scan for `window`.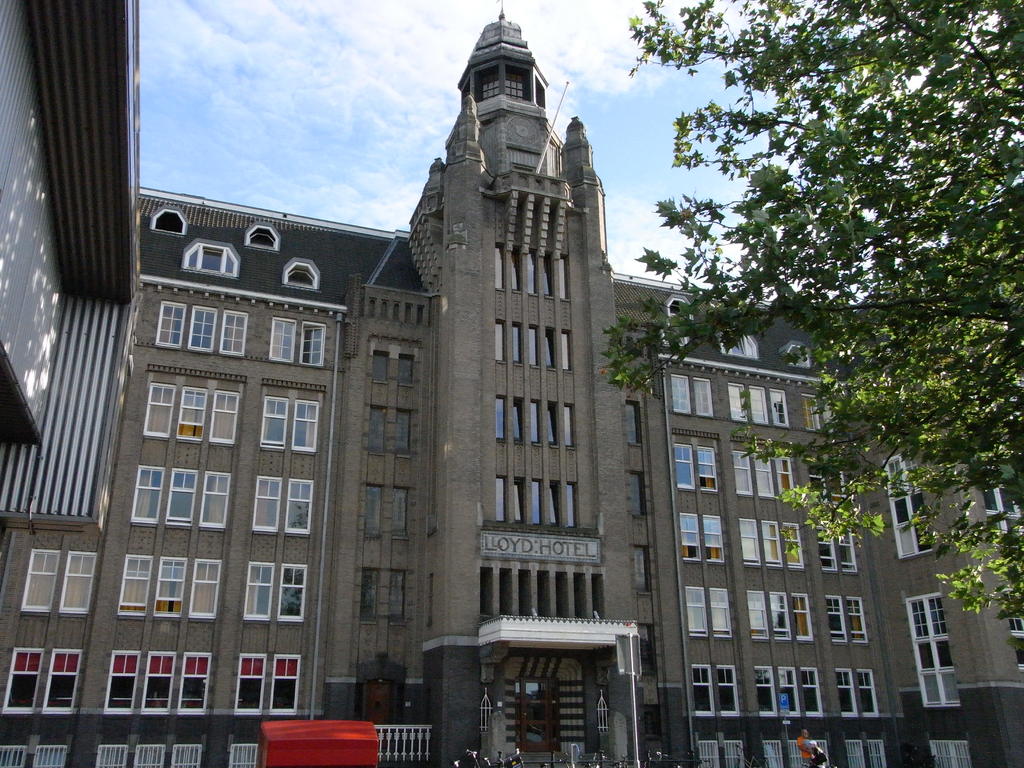
Scan result: 529:323:541:367.
